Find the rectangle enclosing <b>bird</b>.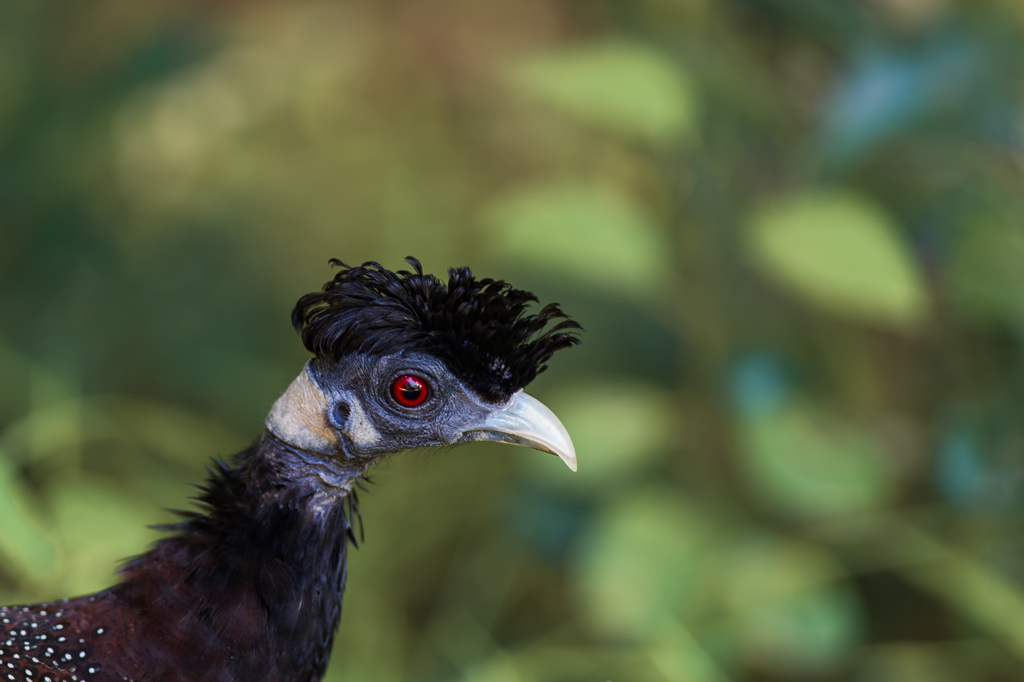
22, 262, 572, 669.
